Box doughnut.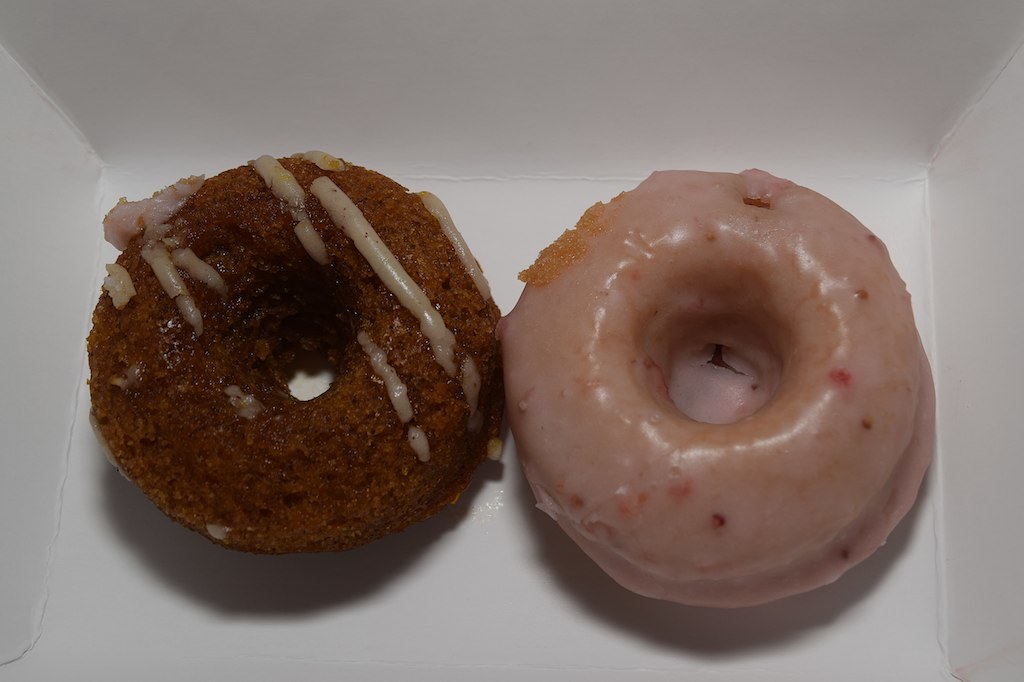
locate(76, 146, 486, 548).
